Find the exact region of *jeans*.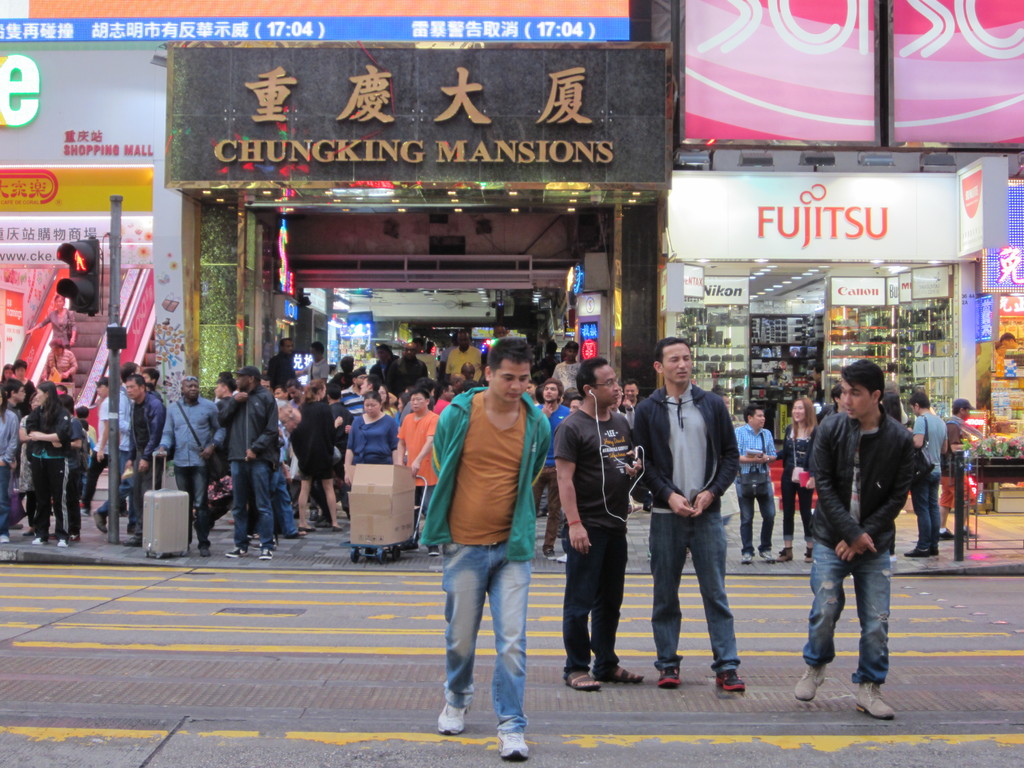
Exact region: detection(651, 514, 745, 674).
